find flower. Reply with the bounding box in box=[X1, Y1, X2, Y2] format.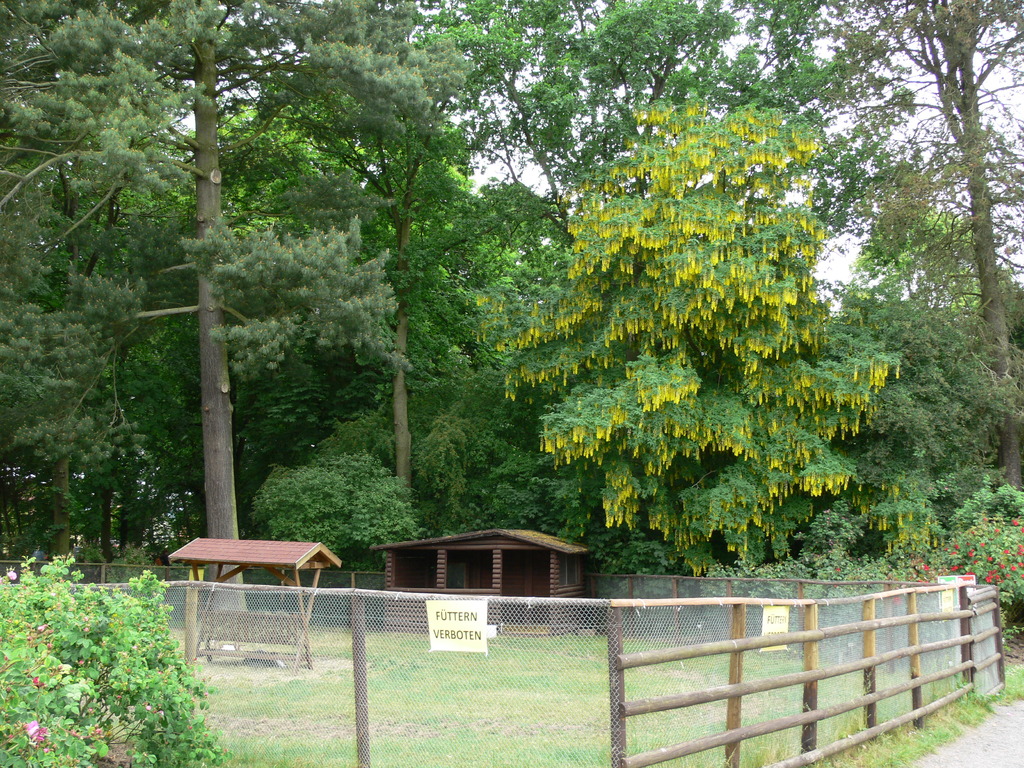
box=[24, 718, 49, 730].
